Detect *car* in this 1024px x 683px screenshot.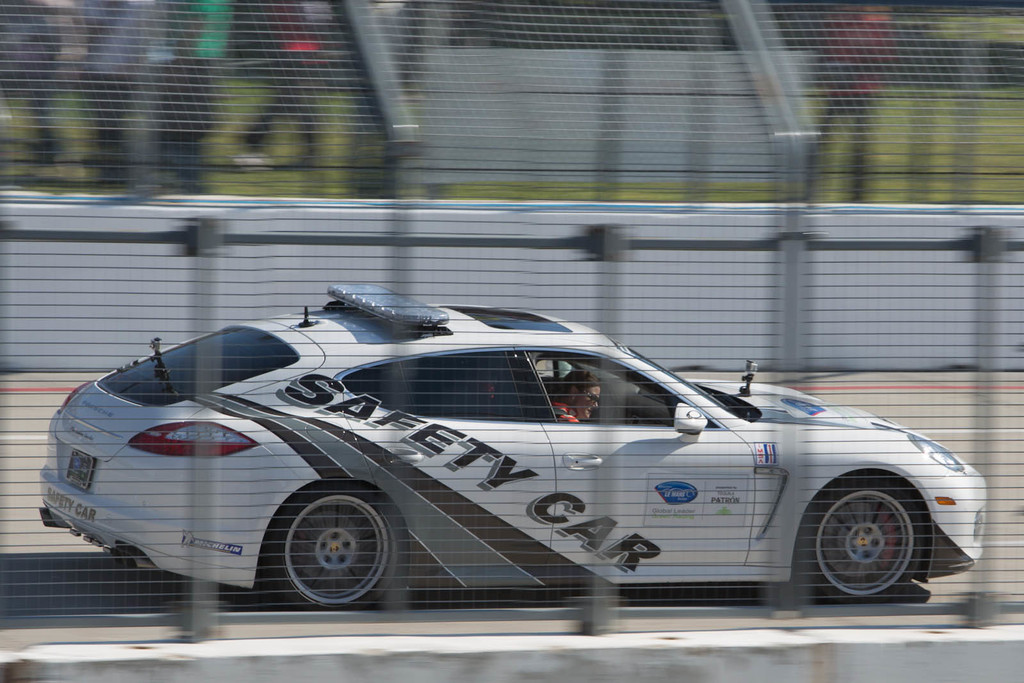
Detection: [x1=29, y1=271, x2=1006, y2=620].
